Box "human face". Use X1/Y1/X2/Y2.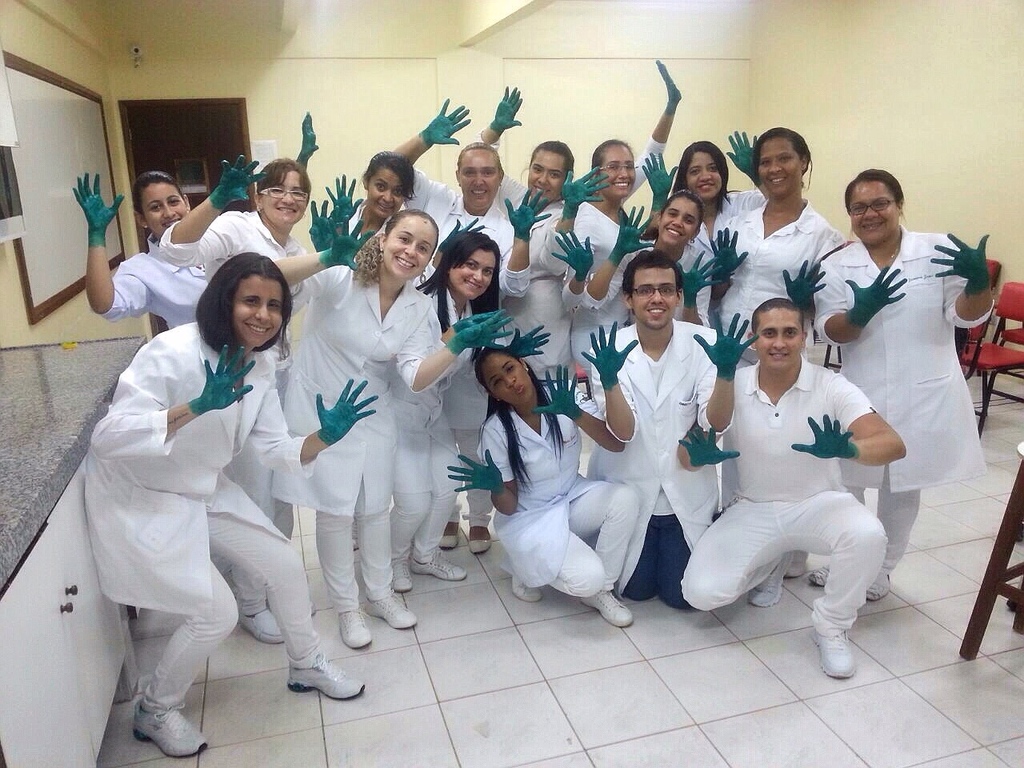
658/195/699/249.
